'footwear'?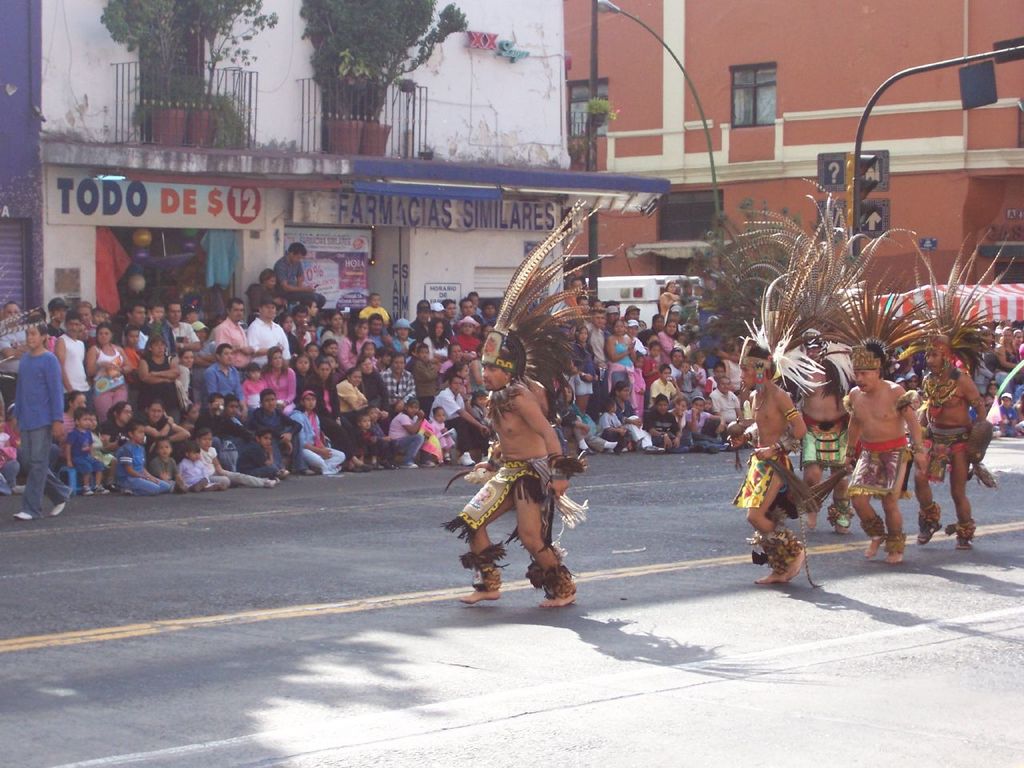
15/510/41/519
